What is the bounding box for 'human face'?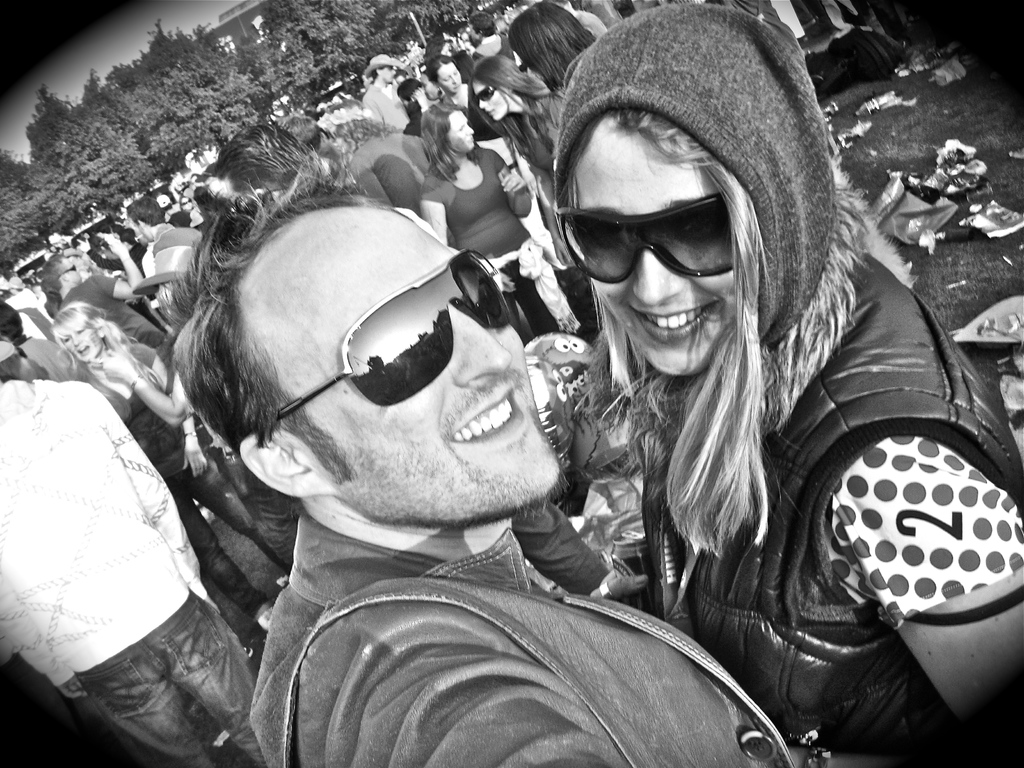
[468,78,514,116].
